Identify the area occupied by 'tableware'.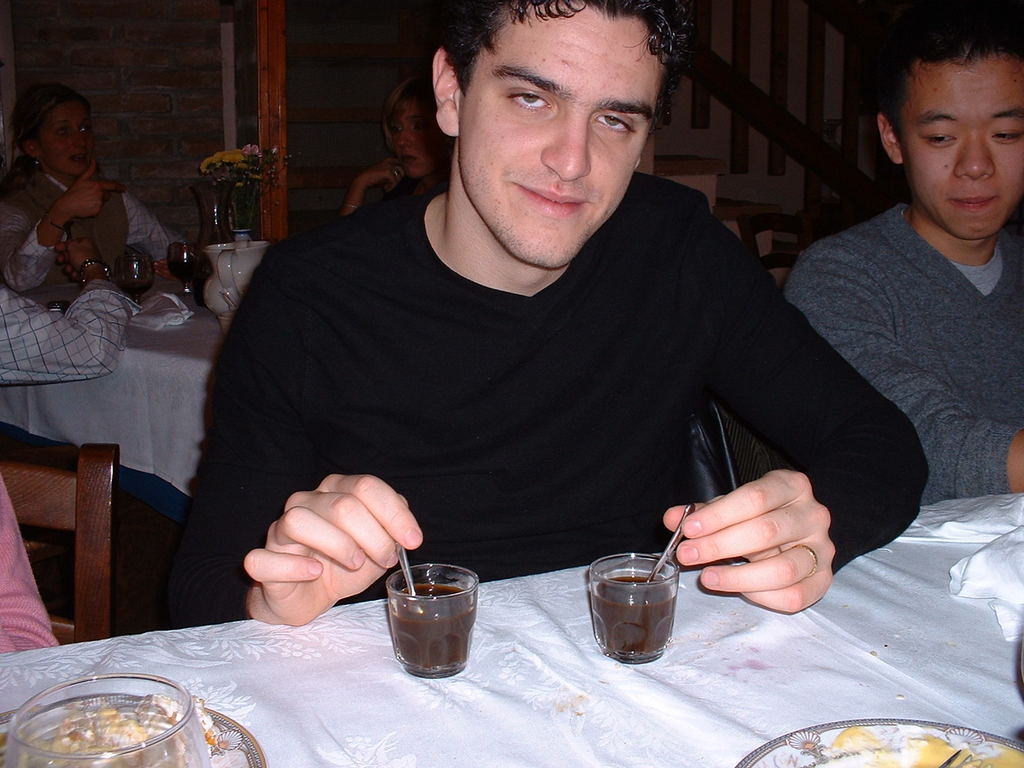
Area: BBox(579, 556, 690, 664).
